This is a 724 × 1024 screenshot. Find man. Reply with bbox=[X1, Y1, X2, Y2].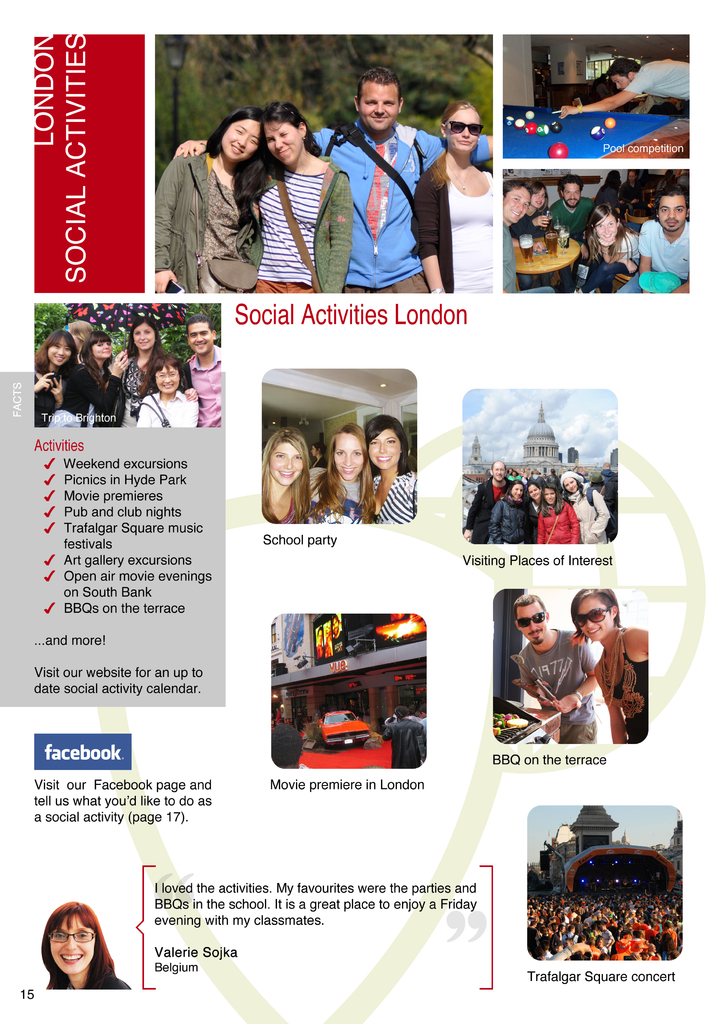
bbox=[513, 592, 599, 742].
